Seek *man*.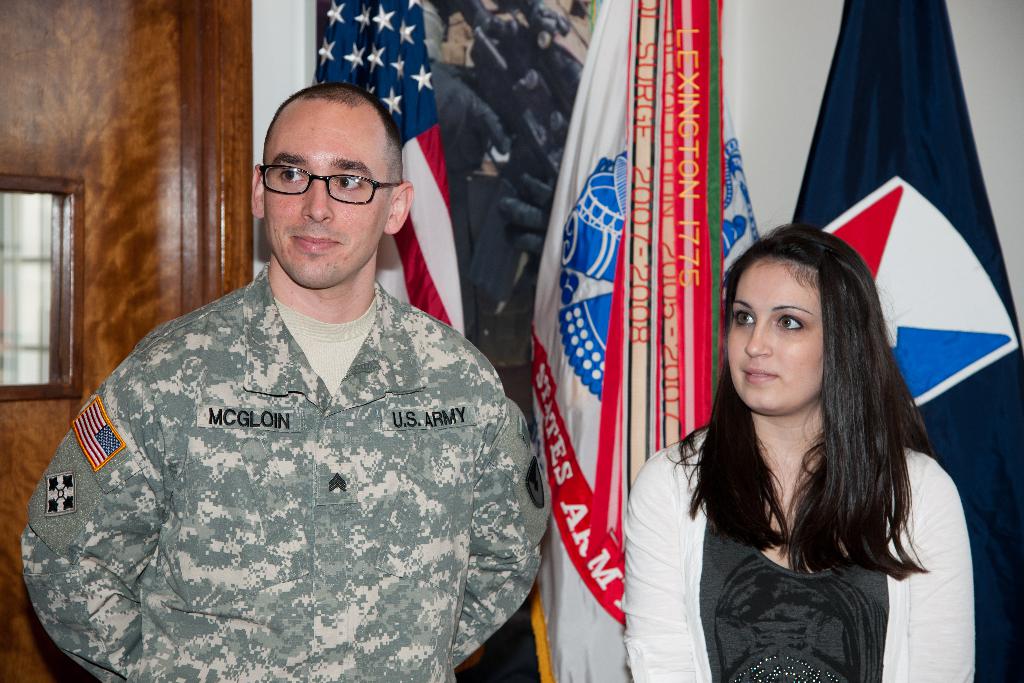
bbox=[59, 71, 535, 679].
